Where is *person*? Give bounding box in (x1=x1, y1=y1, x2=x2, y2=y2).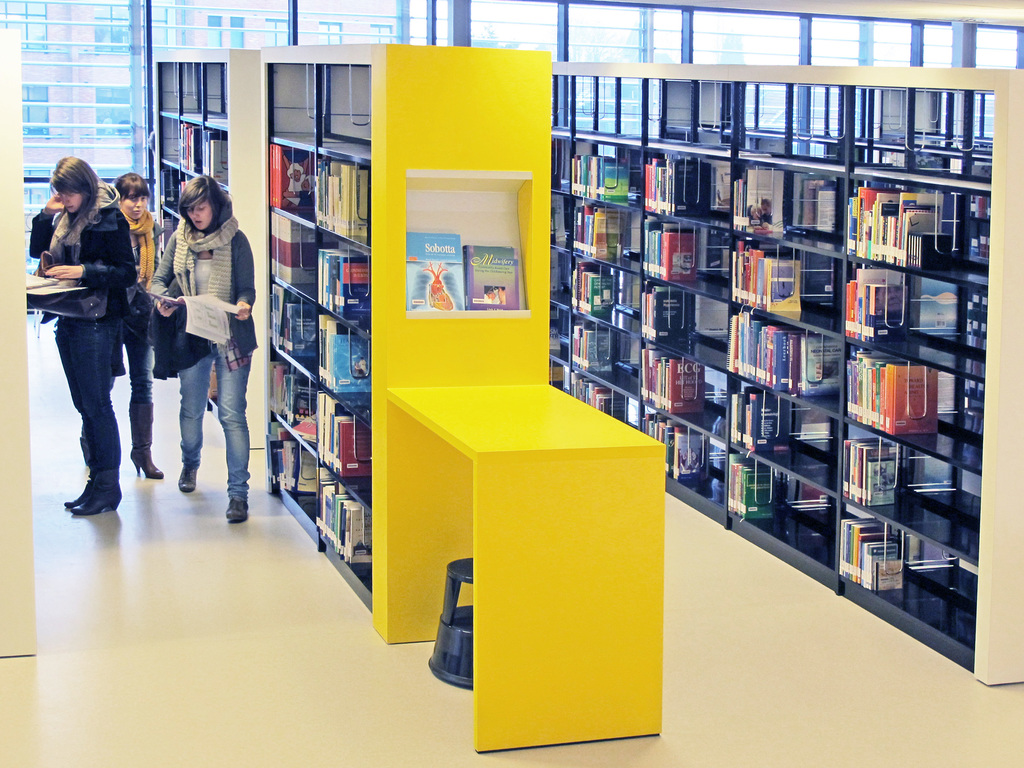
(x1=112, y1=170, x2=163, y2=477).
